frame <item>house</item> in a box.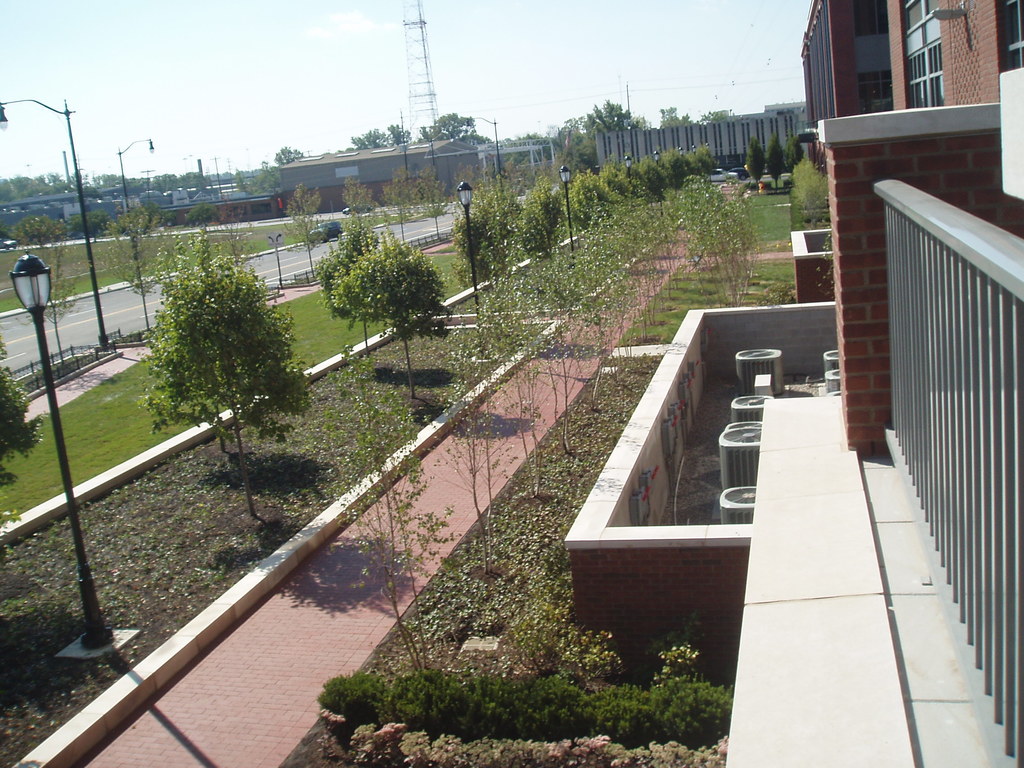
locate(271, 136, 483, 209).
